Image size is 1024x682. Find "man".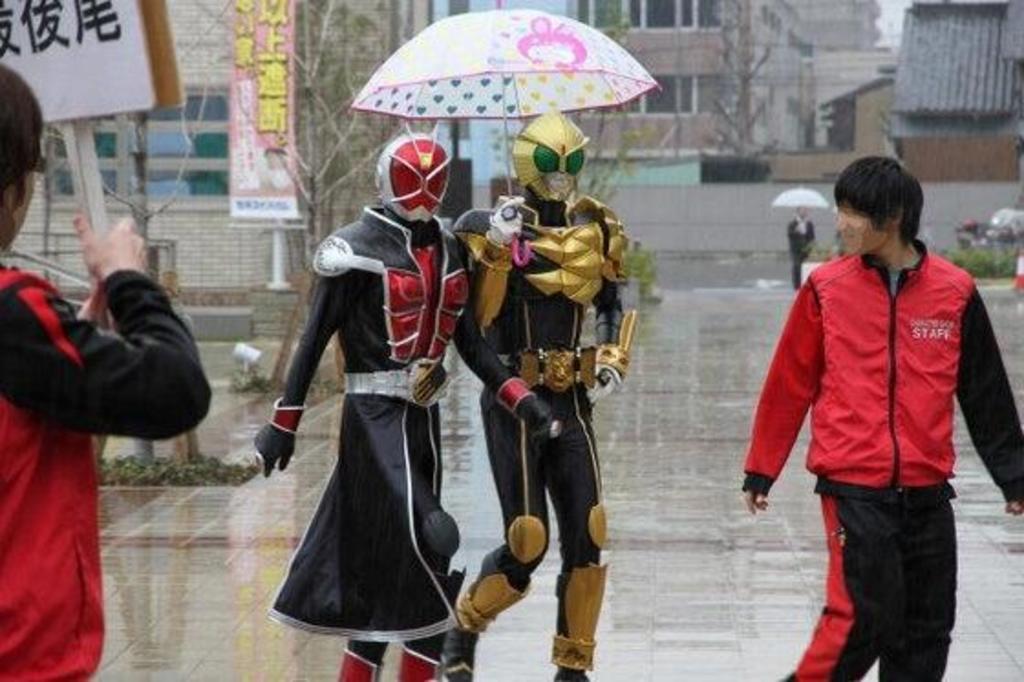
0,66,216,680.
